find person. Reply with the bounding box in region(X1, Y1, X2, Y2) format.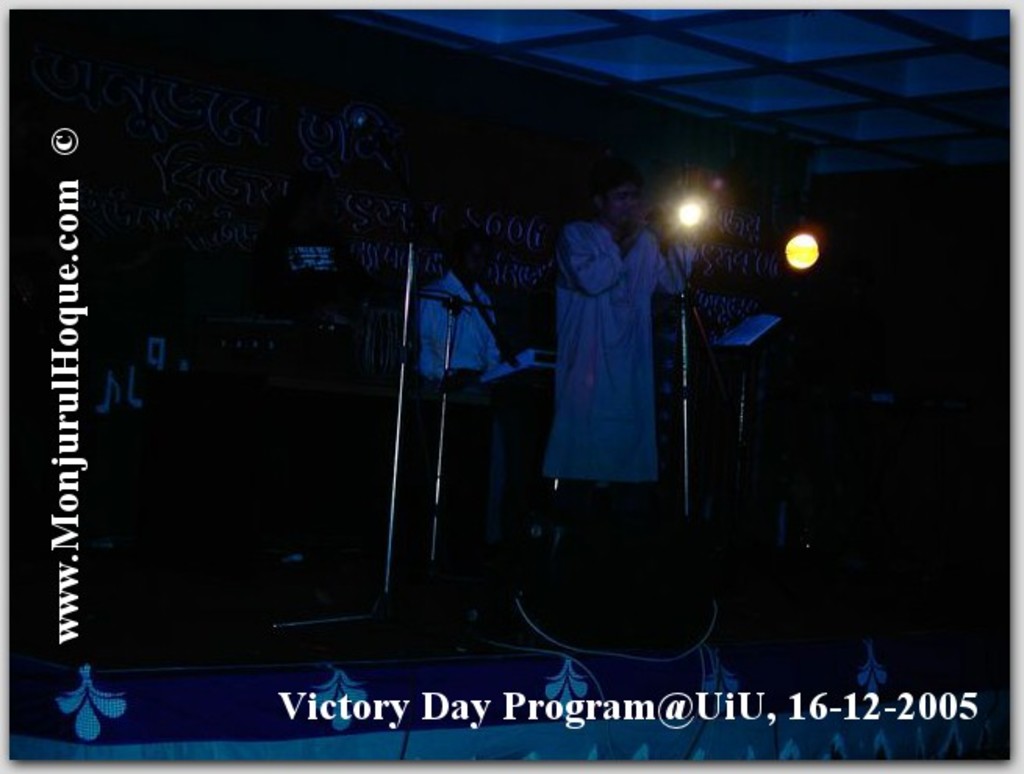
region(417, 238, 516, 619).
